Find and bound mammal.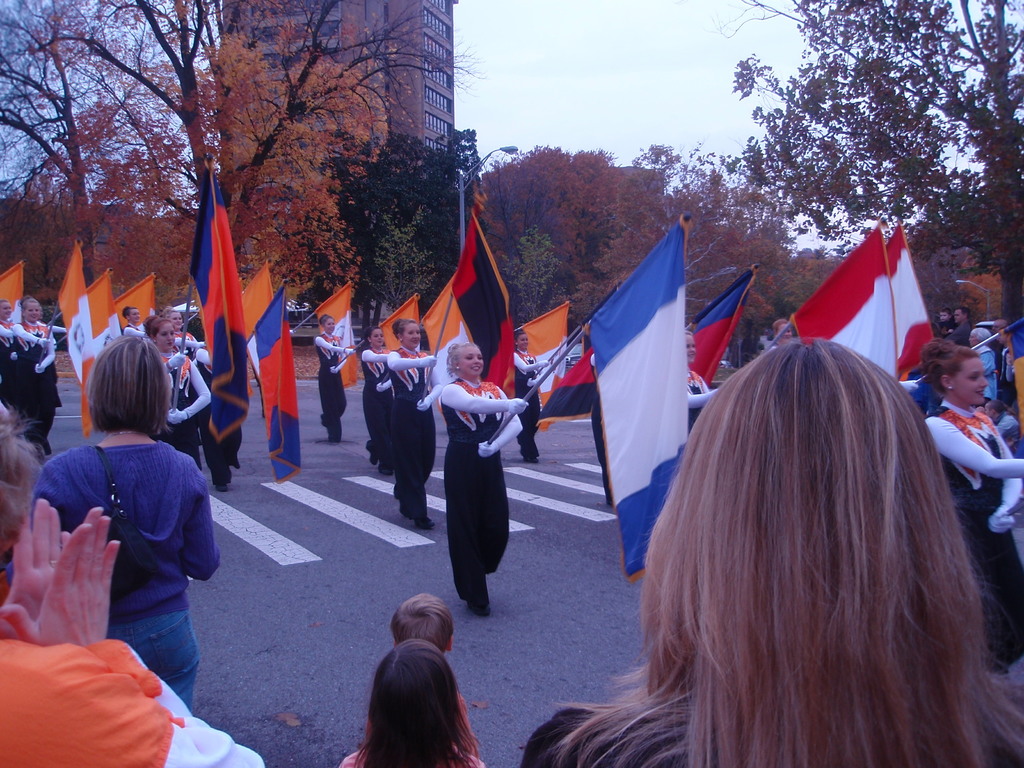
Bound: (772,319,790,354).
